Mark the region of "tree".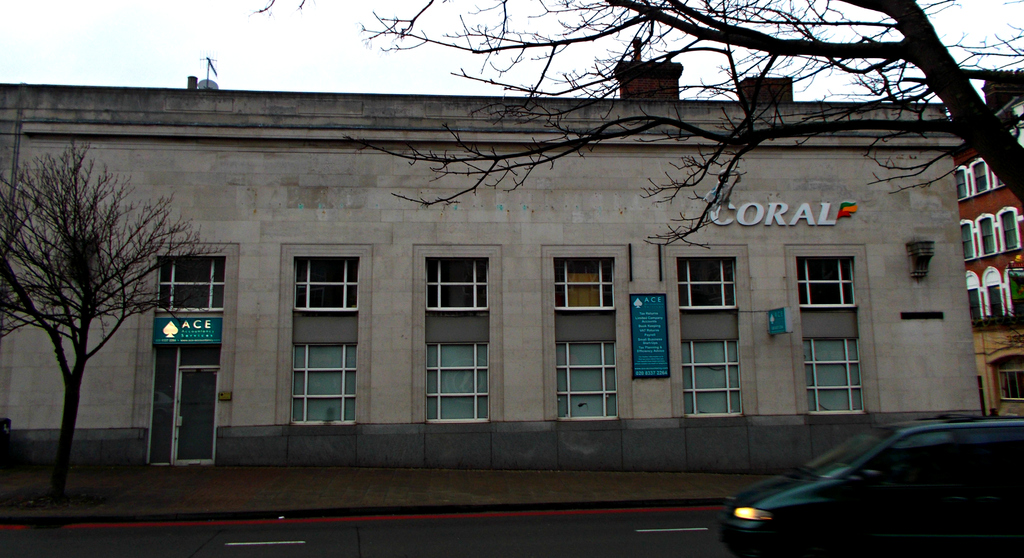
Region: 355:0:1023:265.
